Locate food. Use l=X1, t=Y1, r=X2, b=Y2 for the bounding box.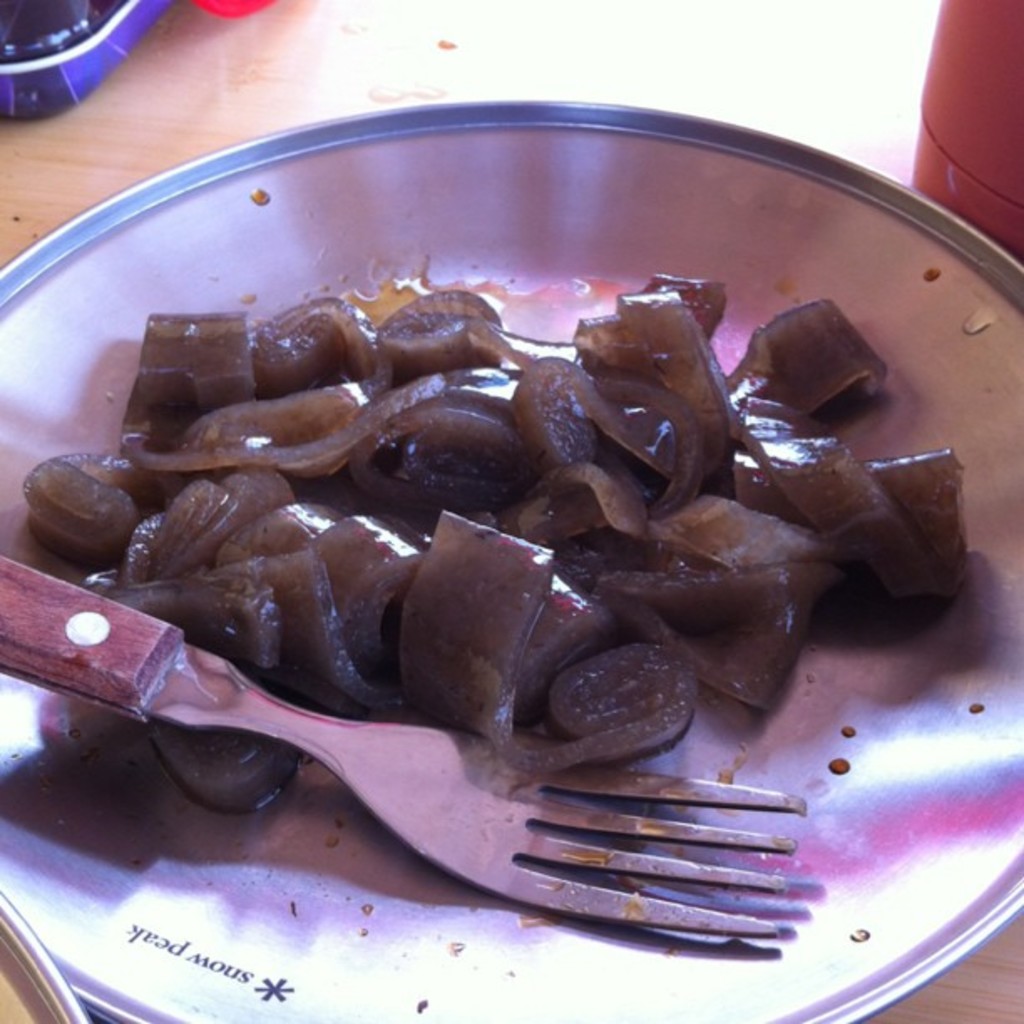
l=82, t=161, r=974, b=910.
